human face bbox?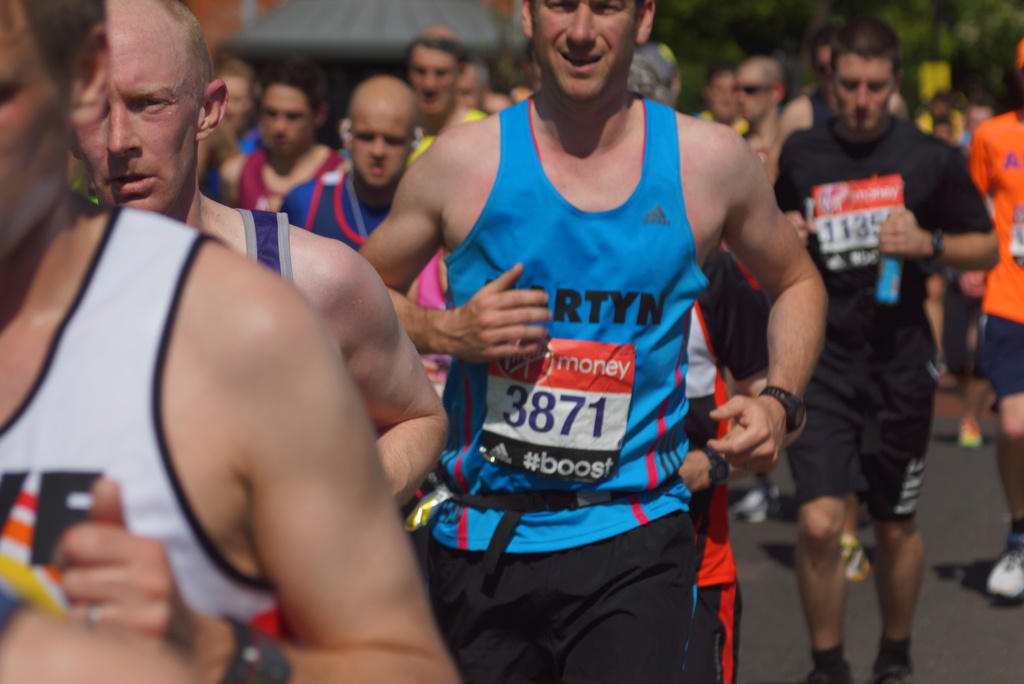
[x1=532, y1=0, x2=636, y2=99]
